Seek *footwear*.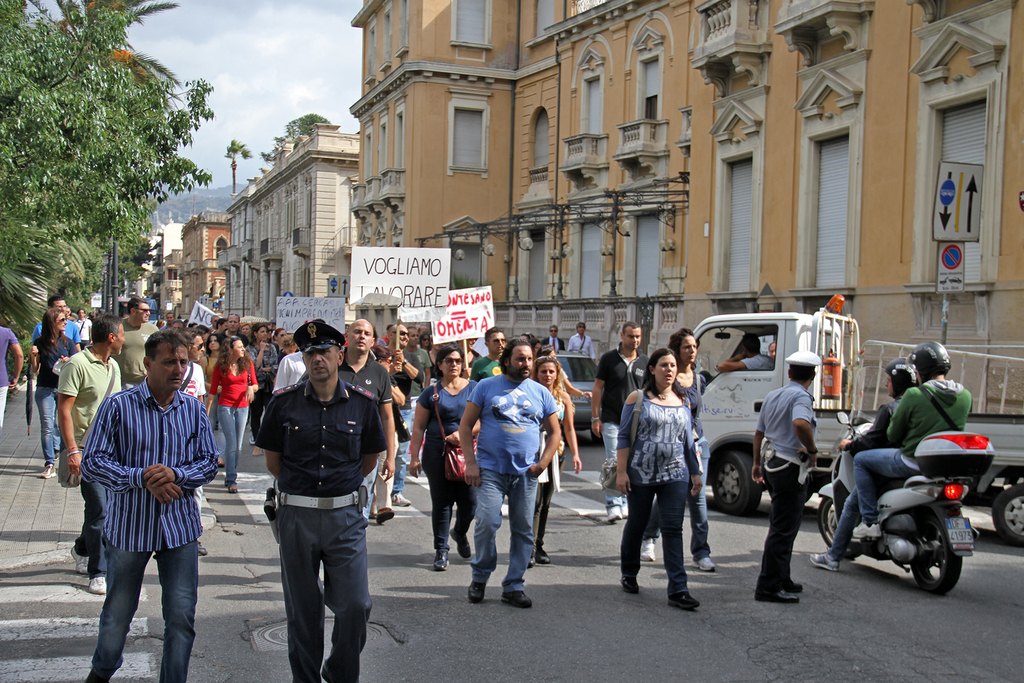
box(693, 557, 714, 572).
